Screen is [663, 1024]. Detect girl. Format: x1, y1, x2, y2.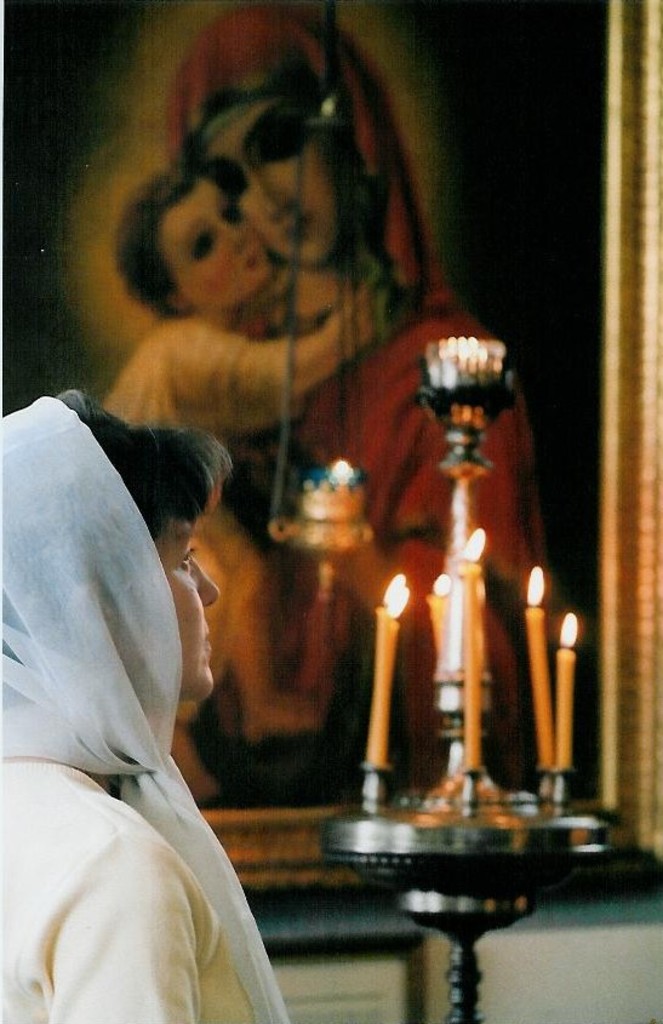
0, 390, 291, 1023.
